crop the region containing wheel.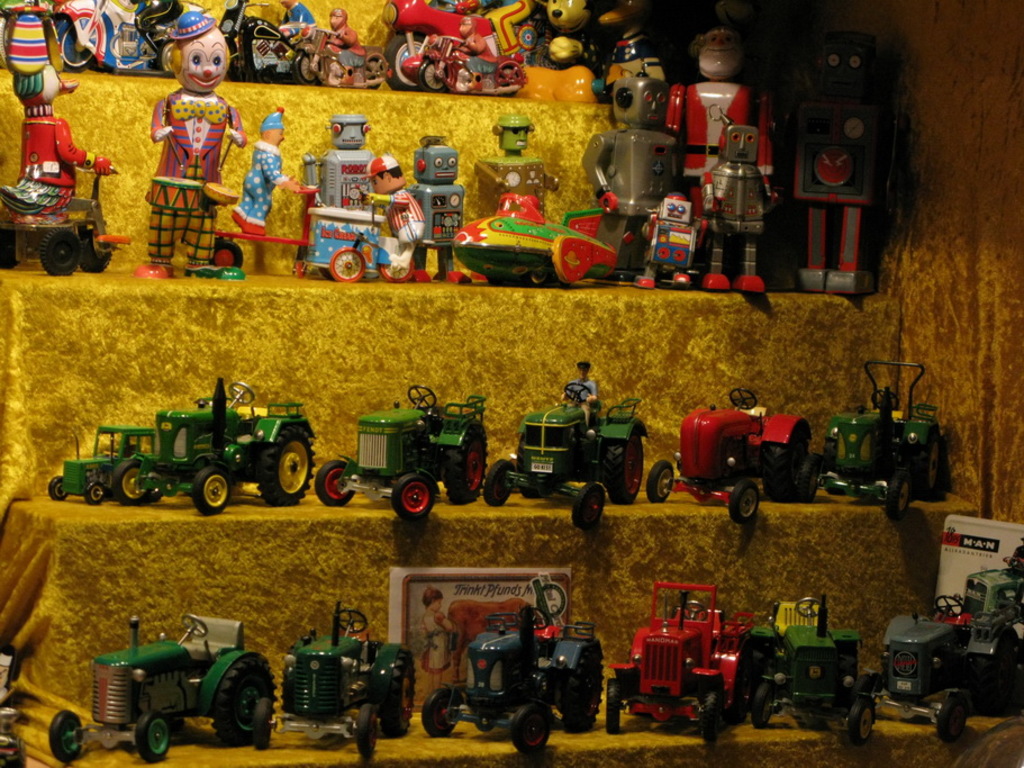
Crop region: (x1=336, y1=606, x2=370, y2=631).
